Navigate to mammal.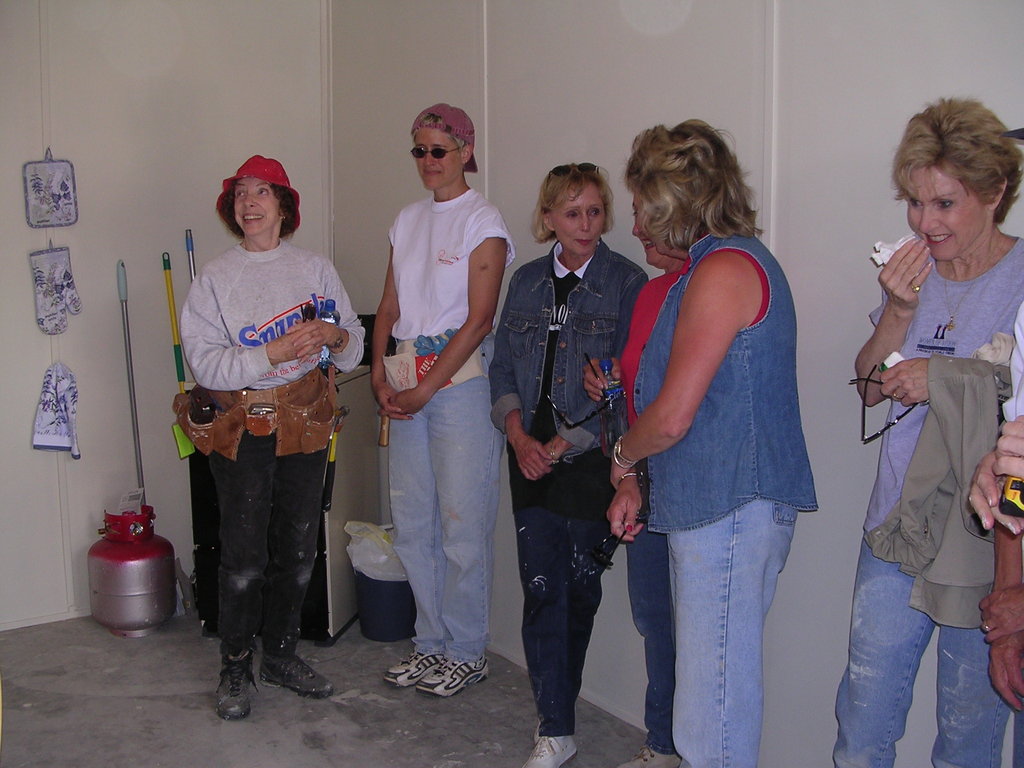
Navigation target: l=581, t=199, r=680, b=767.
